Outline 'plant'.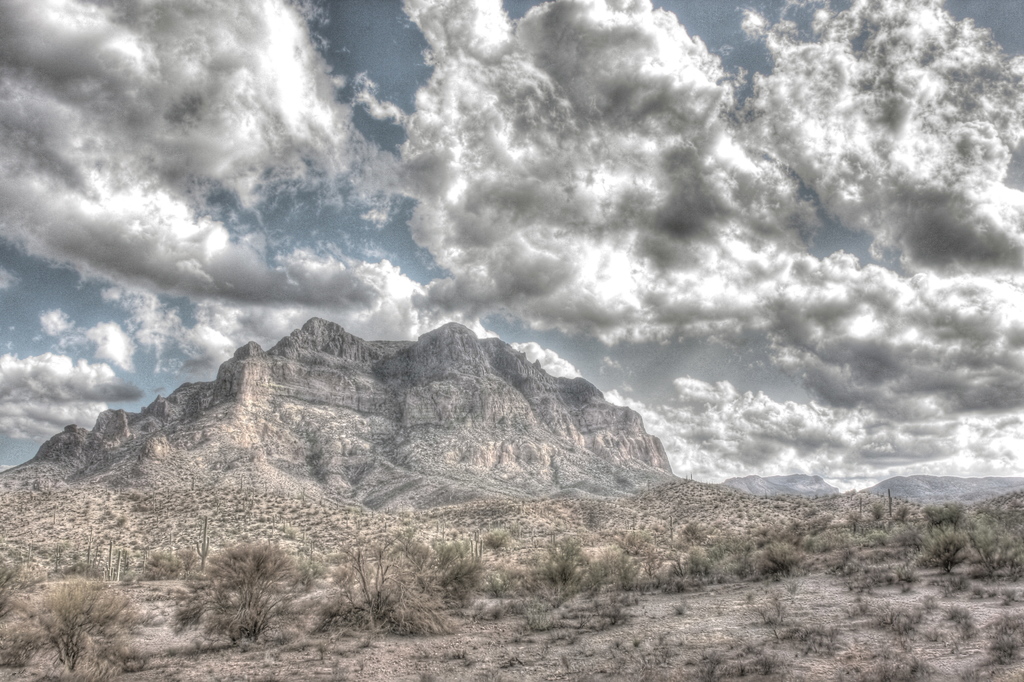
Outline: (x1=458, y1=656, x2=476, y2=667).
